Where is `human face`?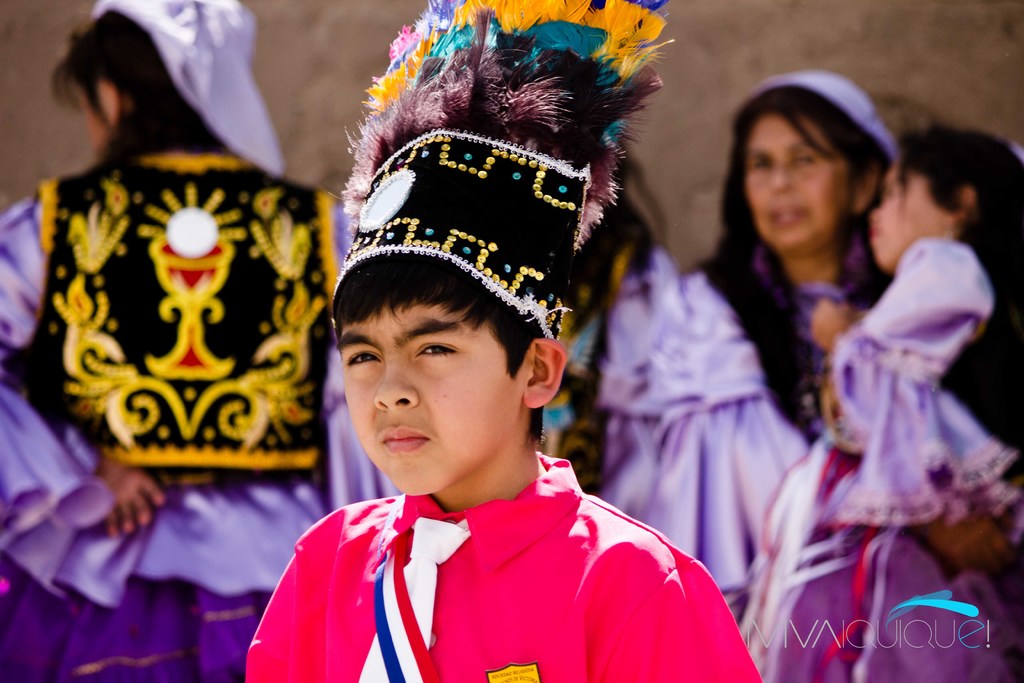
l=743, t=117, r=845, b=251.
